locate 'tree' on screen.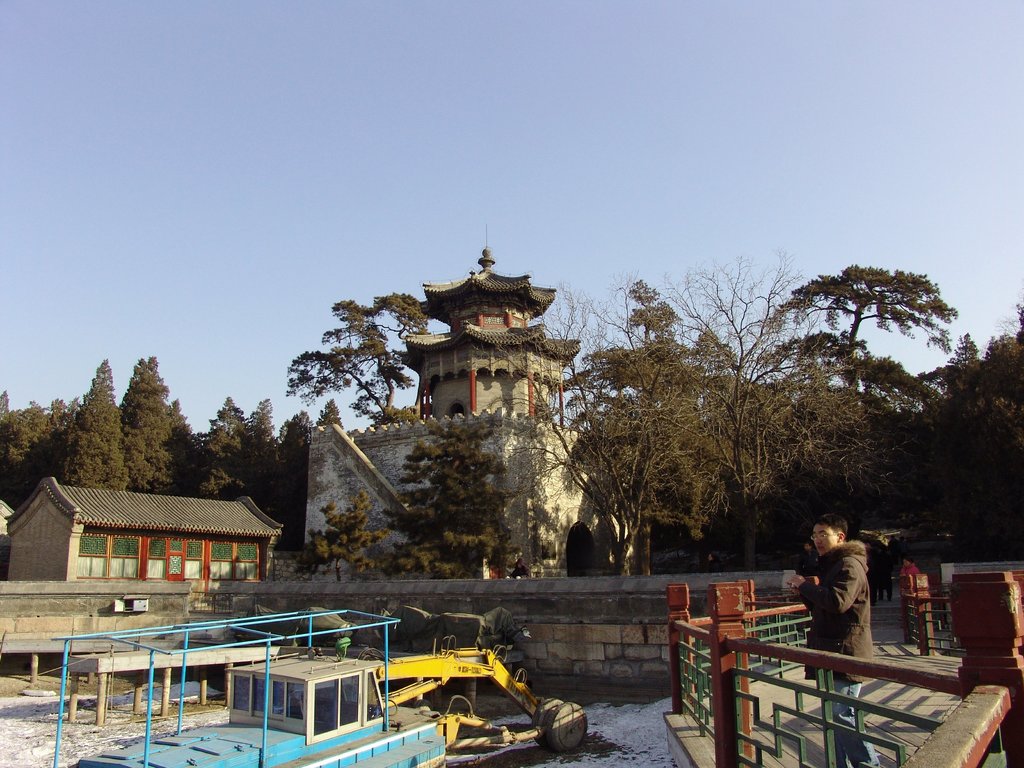
On screen at [292,490,387,584].
